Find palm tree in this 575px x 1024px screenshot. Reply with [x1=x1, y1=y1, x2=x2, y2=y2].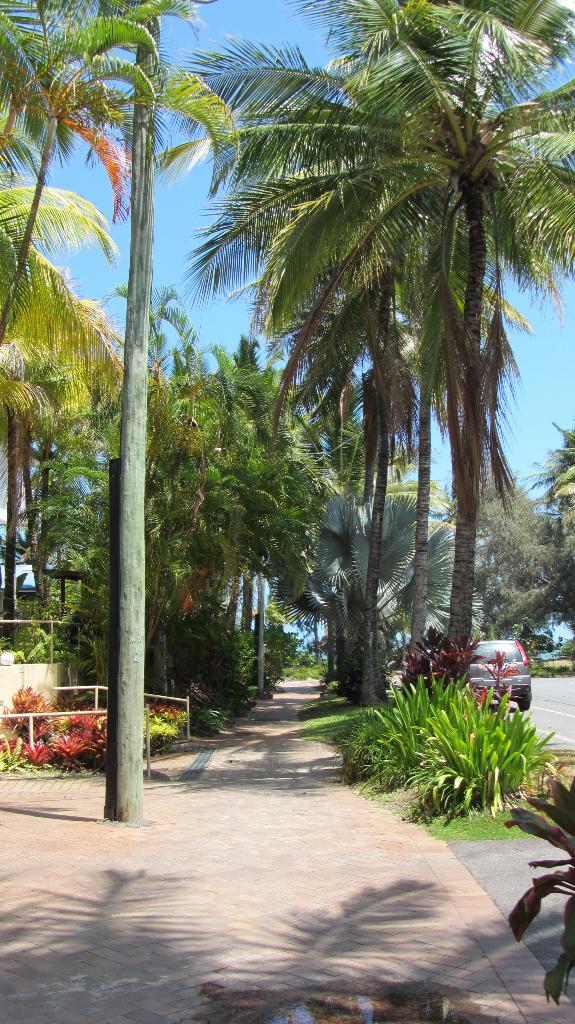
[x1=283, y1=201, x2=419, y2=556].
